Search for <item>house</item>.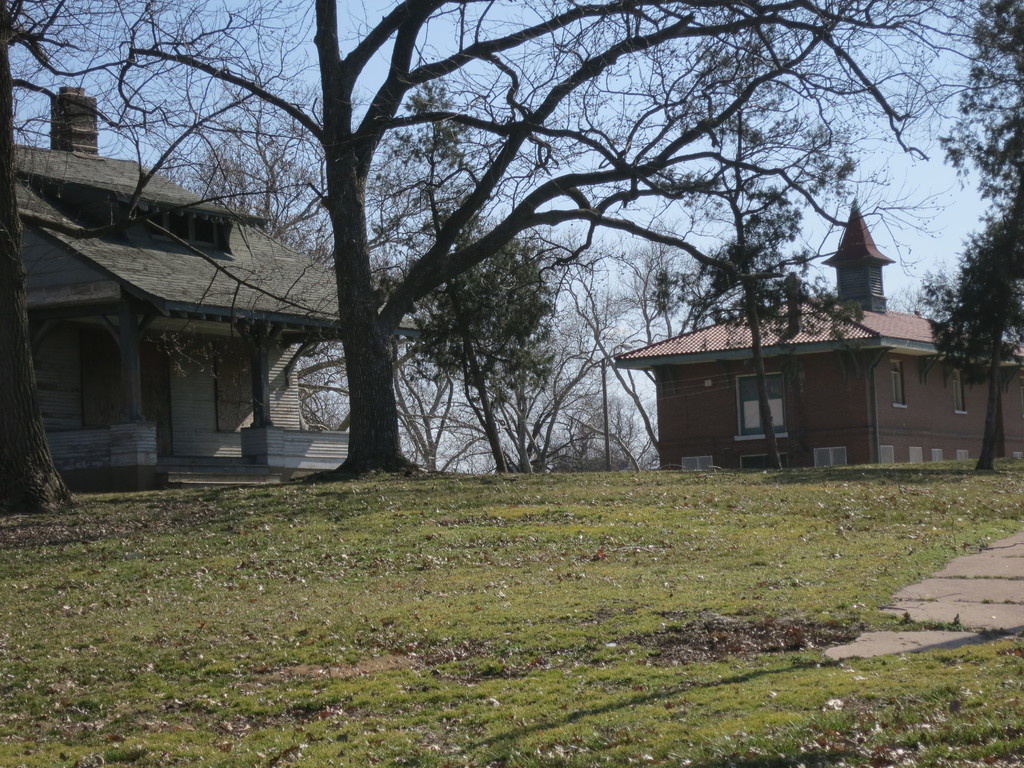
Found at 605,192,1017,474.
